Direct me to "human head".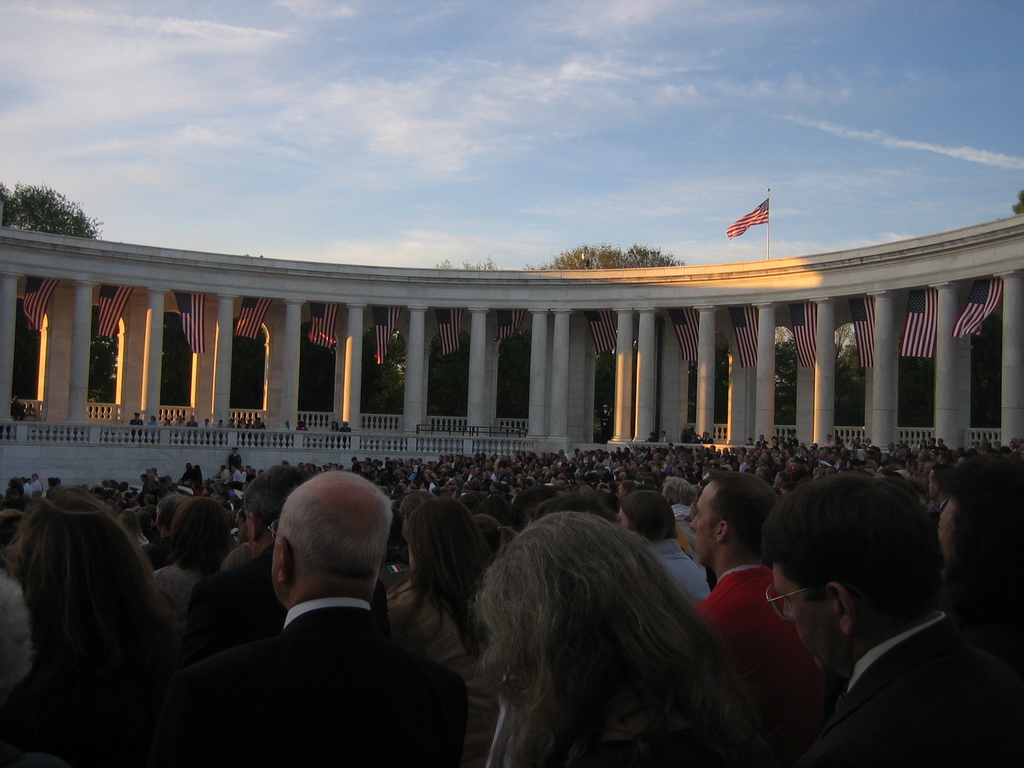
Direction: crop(242, 467, 305, 547).
